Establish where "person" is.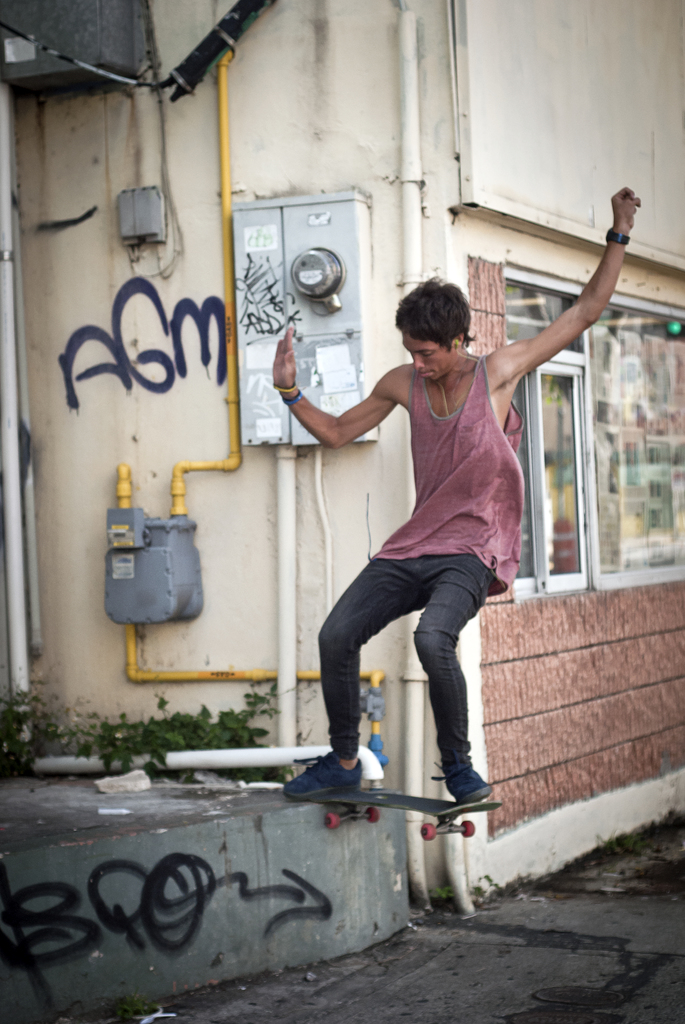
Established at [left=279, top=181, right=639, bottom=799].
